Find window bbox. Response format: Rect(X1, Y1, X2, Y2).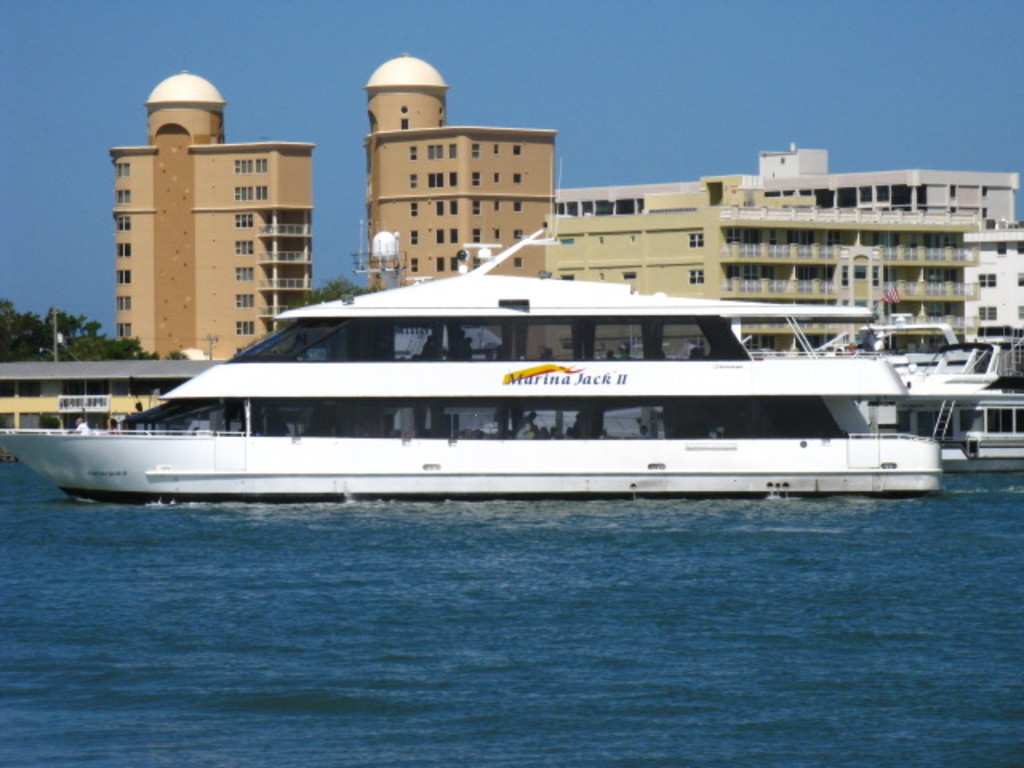
Rect(683, 264, 710, 291).
